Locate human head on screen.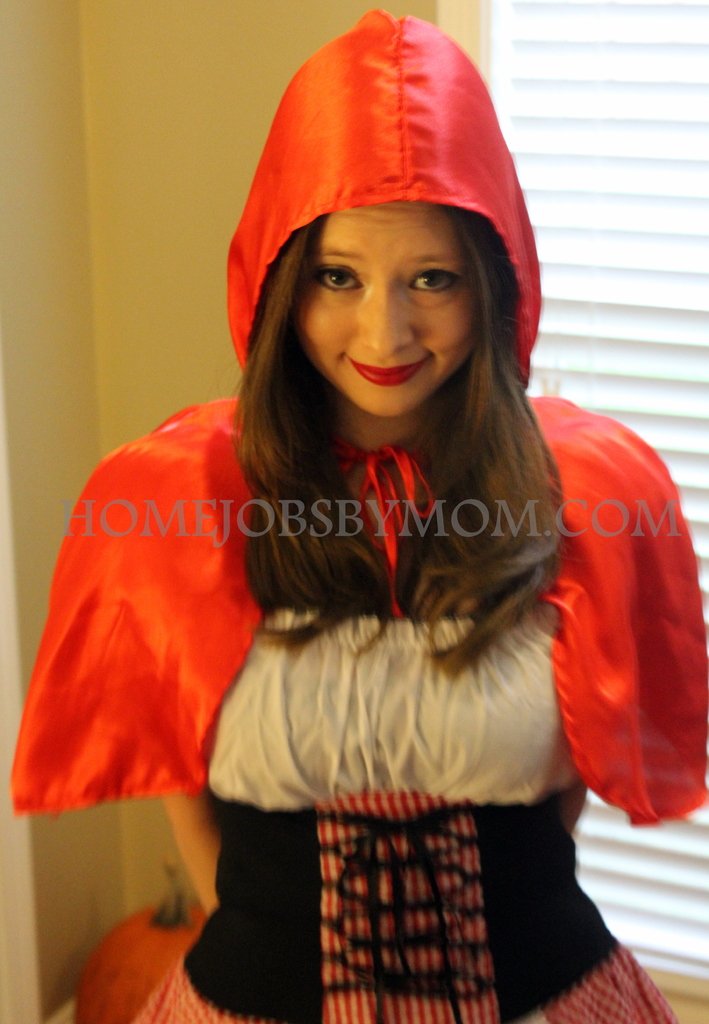
On screen at detection(222, 6, 551, 421).
